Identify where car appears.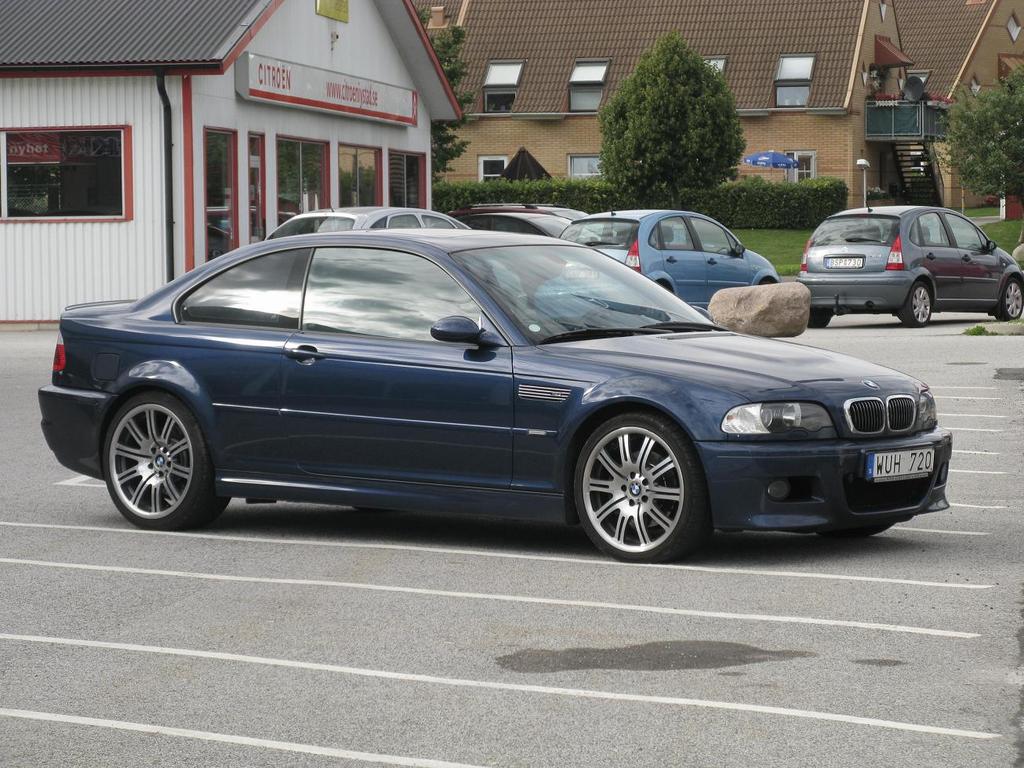
Appears at (left=37, top=230, right=953, bottom=563).
